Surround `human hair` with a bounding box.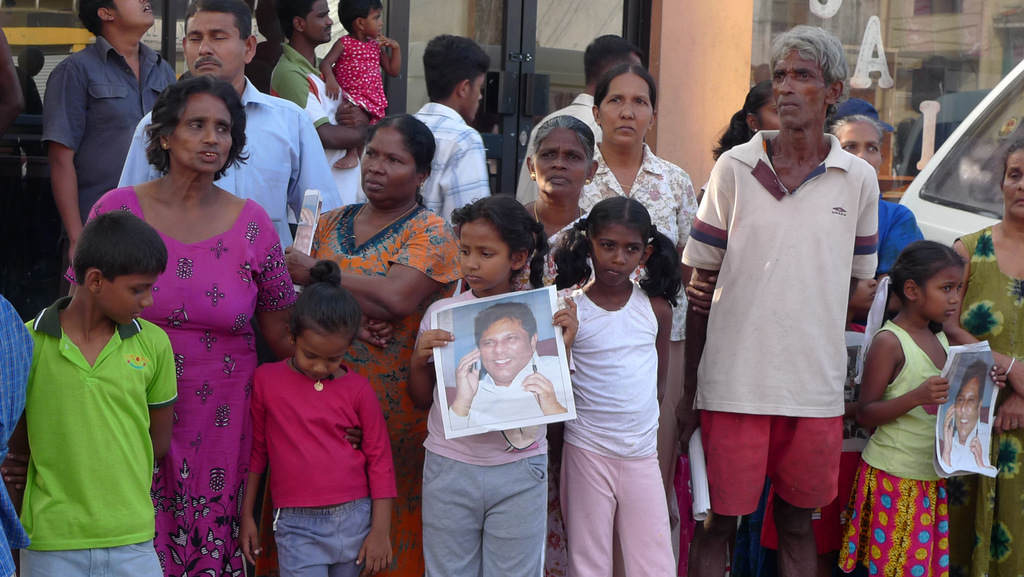
(left=362, top=112, right=438, bottom=209).
